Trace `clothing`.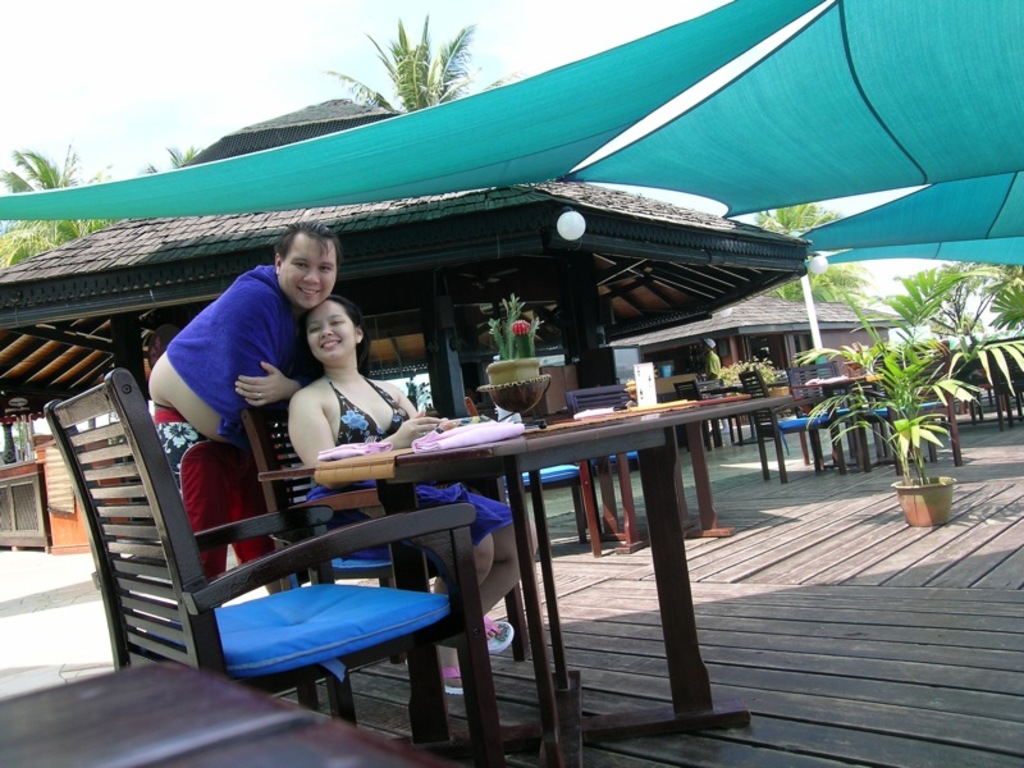
Traced to box(300, 472, 508, 566).
